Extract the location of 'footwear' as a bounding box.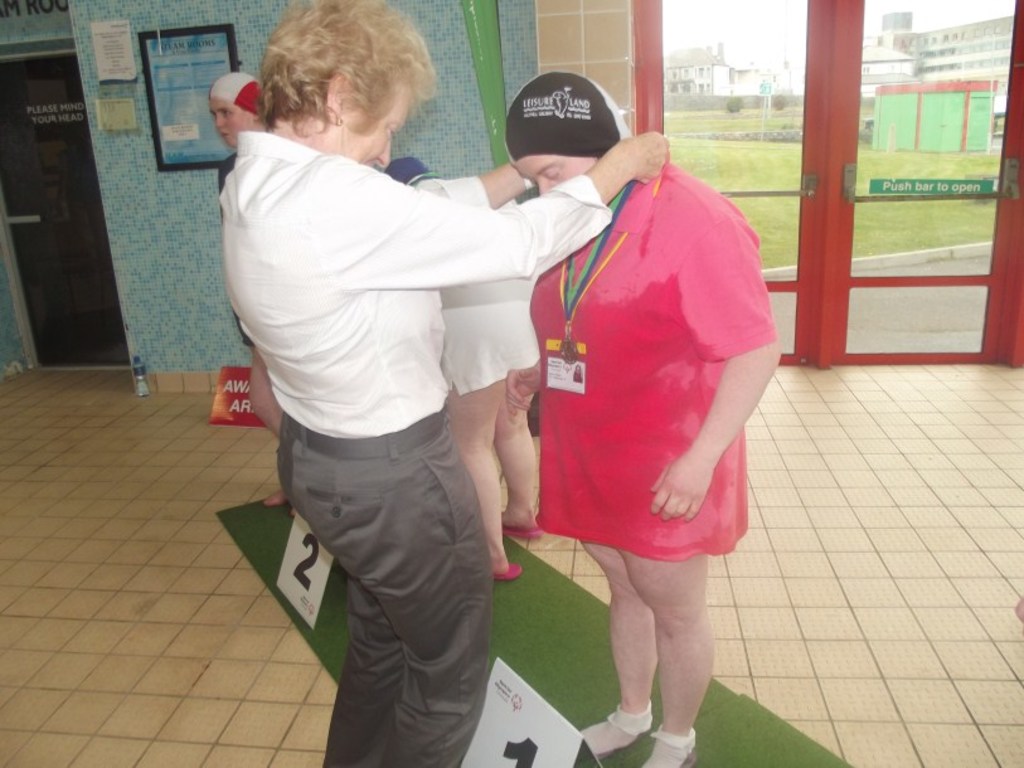
select_region(644, 728, 695, 767).
